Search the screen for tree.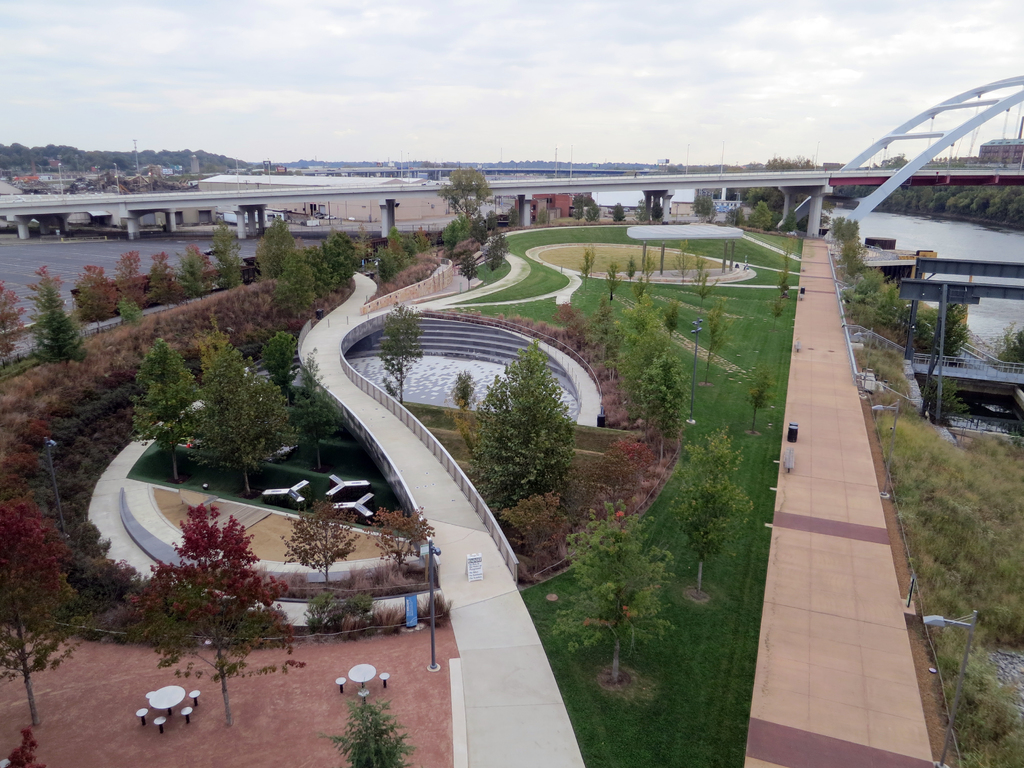
Found at 745,158,820,218.
